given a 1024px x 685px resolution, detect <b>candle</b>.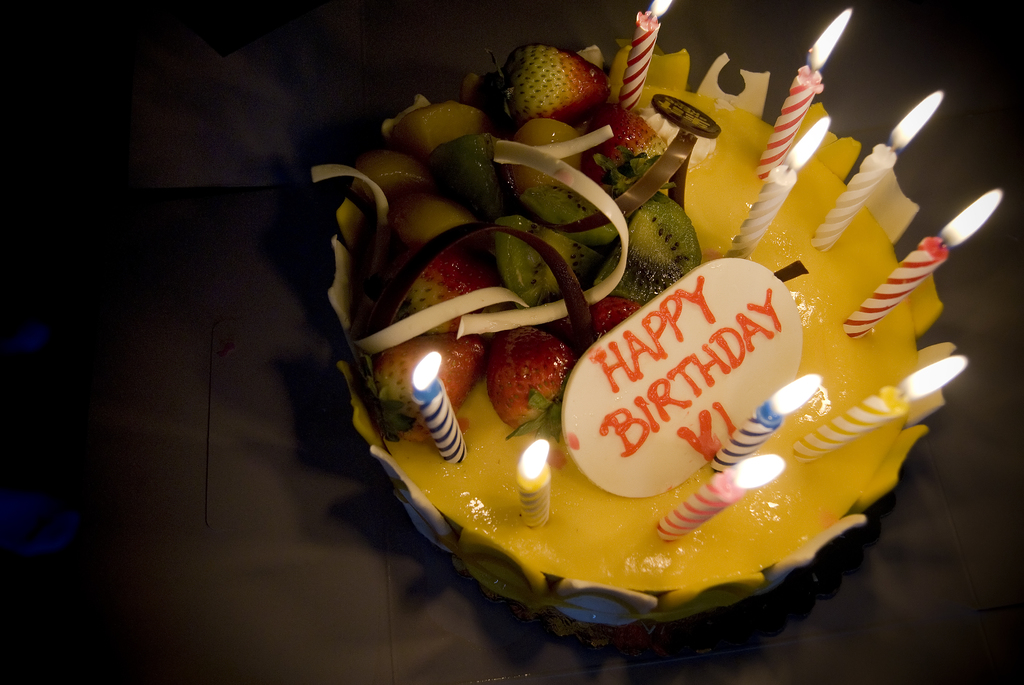
[724,116,836,253].
